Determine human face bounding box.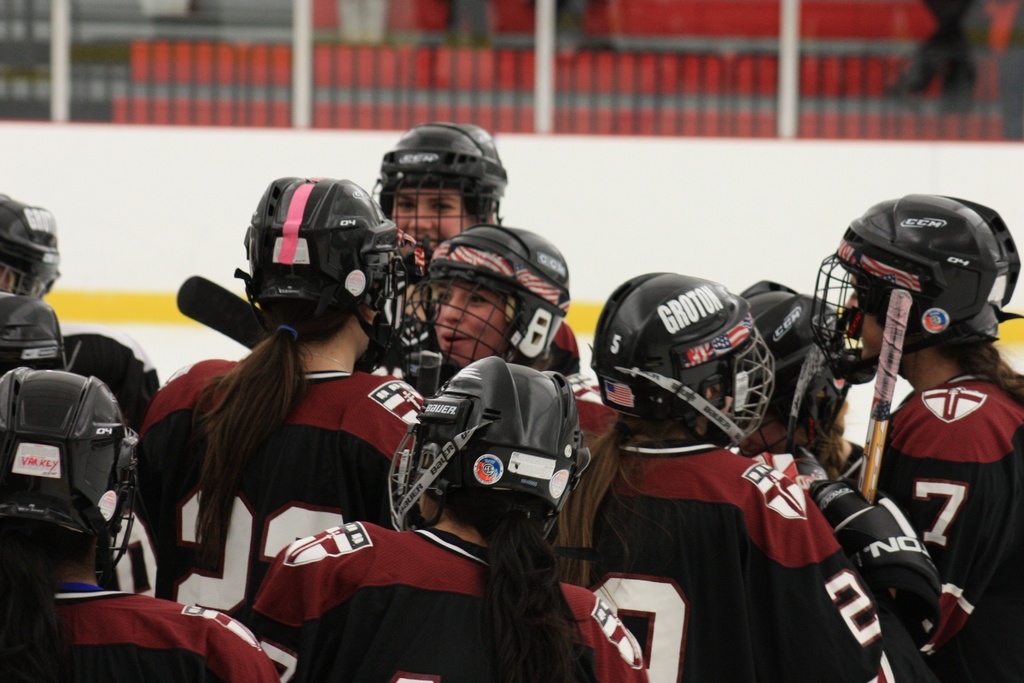
Determined: bbox=(837, 277, 886, 358).
